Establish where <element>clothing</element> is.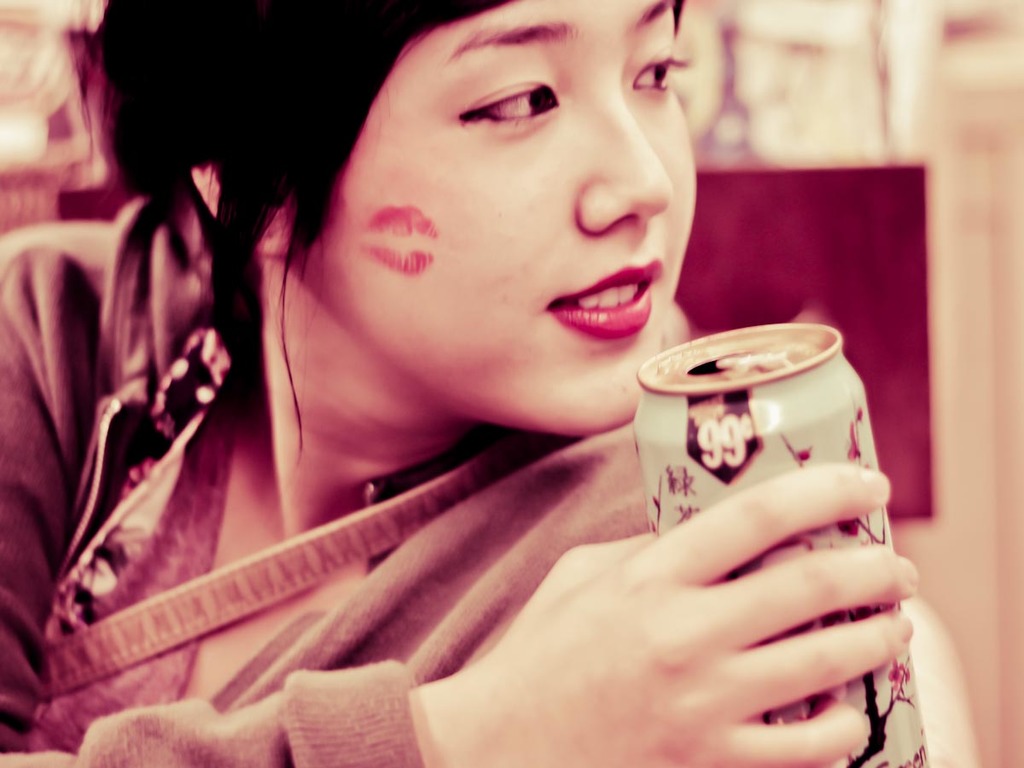
Established at {"left": 0, "top": 155, "right": 650, "bottom": 767}.
